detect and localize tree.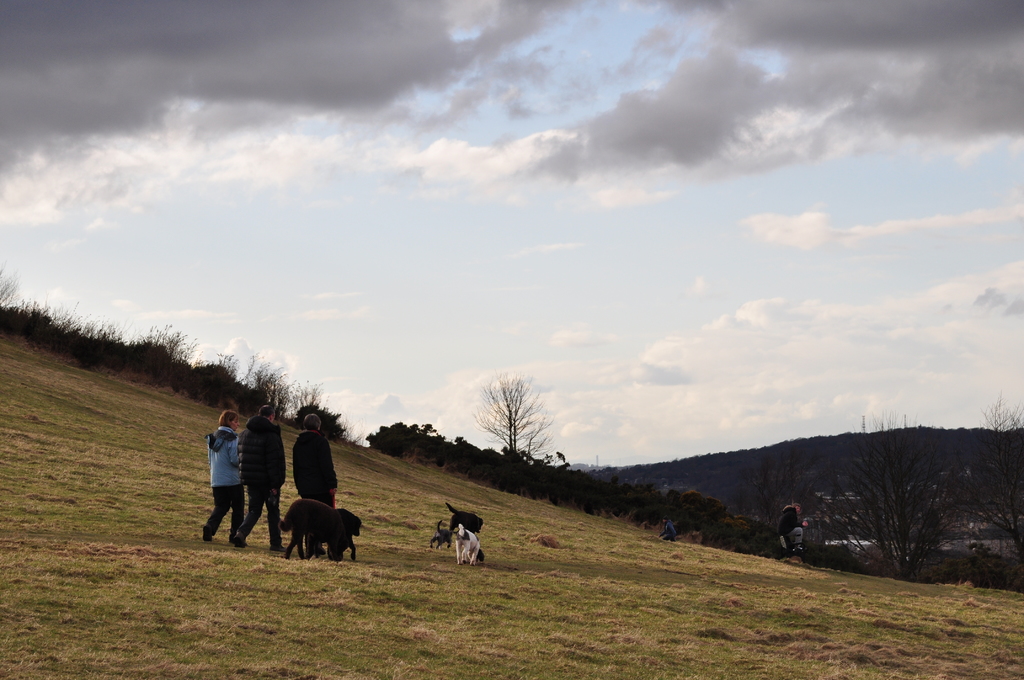
Localized at BBox(829, 410, 960, 587).
